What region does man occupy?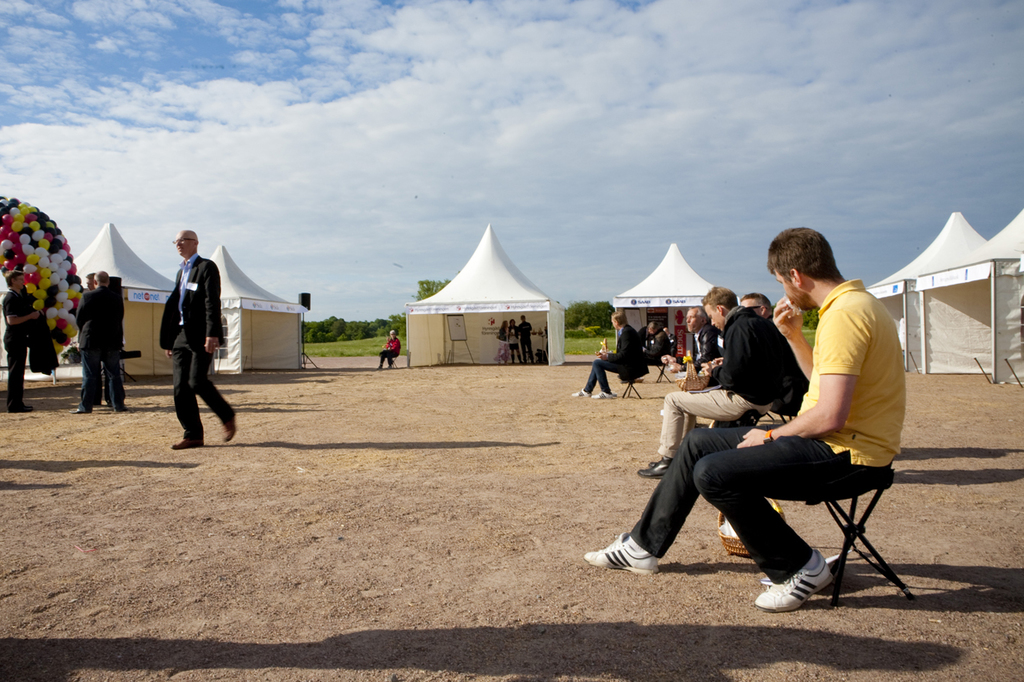
584, 215, 899, 611.
